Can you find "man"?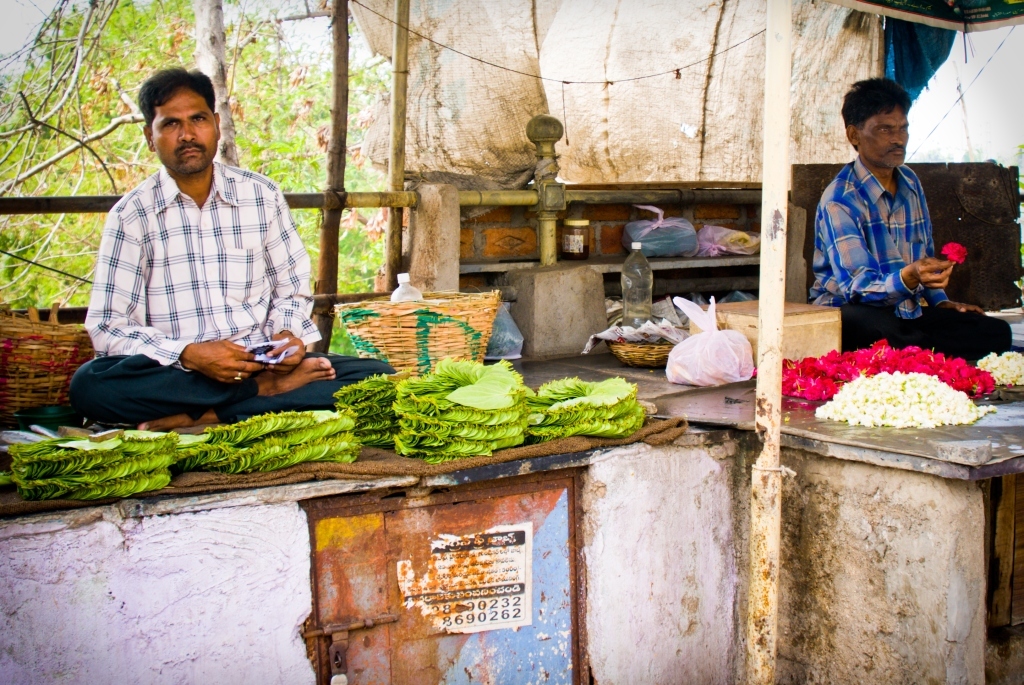
Yes, bounding box: {"left": 69, "top": 68, "right": 398, "bottom": 434}.
